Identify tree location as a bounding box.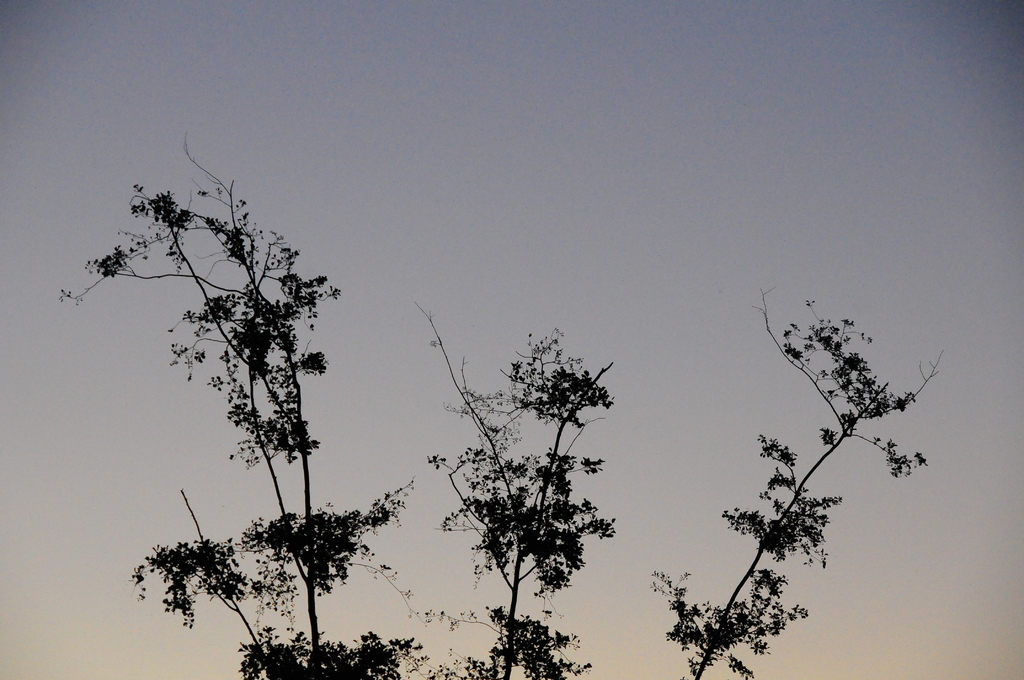
crop(463, 329, 614, 679).
